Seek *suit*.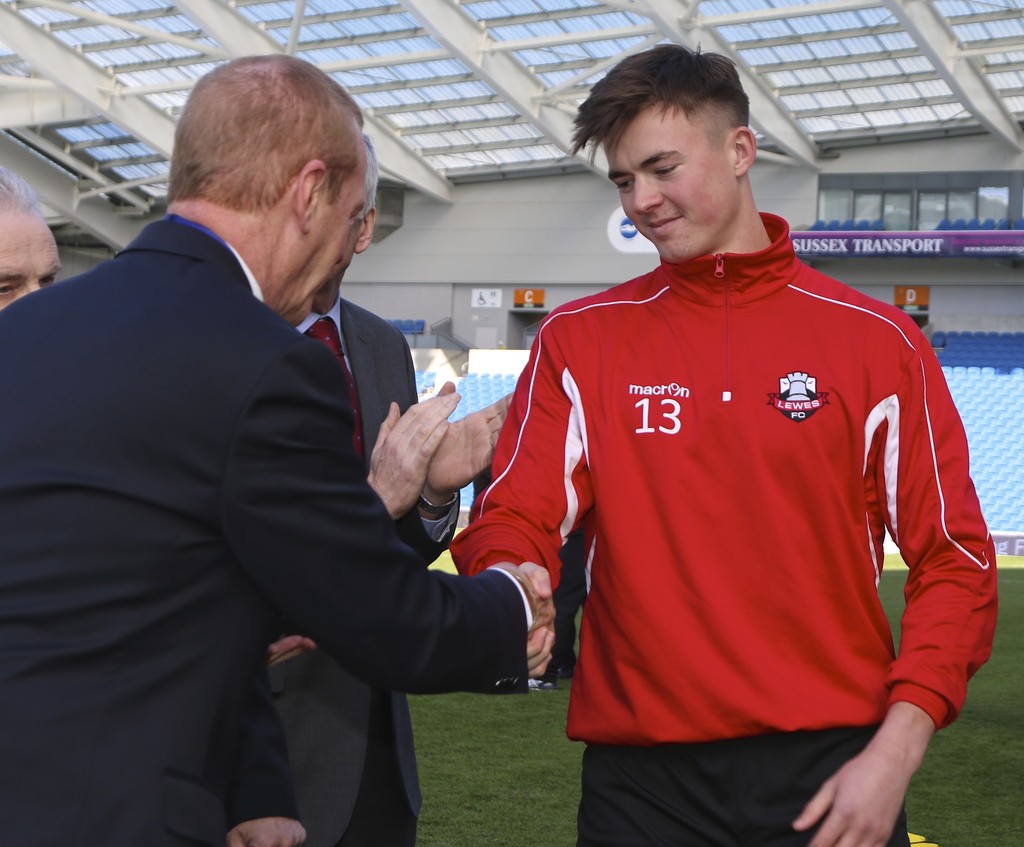
select_region(269, 299, 422, 846).
